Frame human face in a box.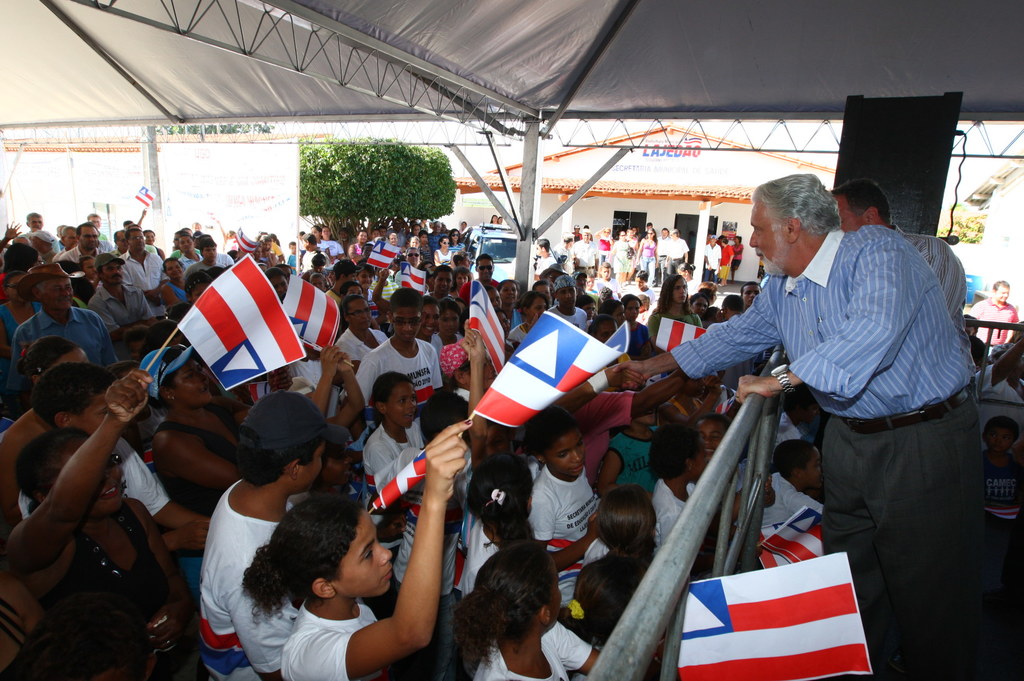
<region>99, 462, 123, 509</region>.
